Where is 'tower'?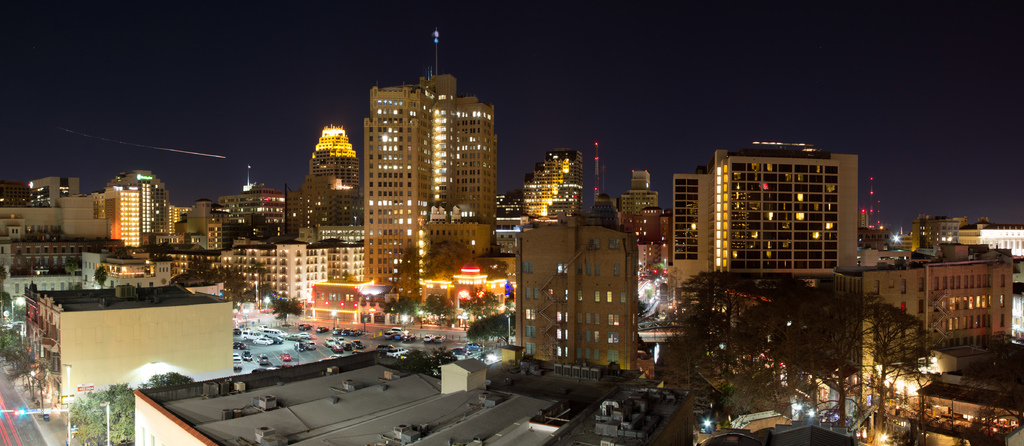
pyautogui.locateOnScreen(362, 72, 498, 283).
